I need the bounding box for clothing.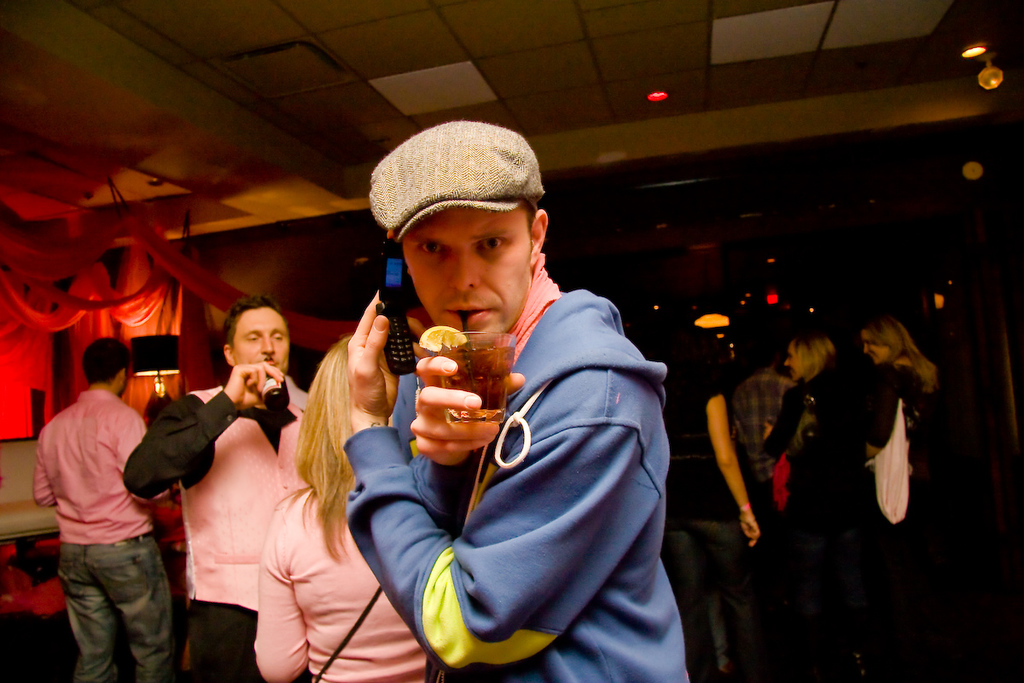
Here it is: Rect(123, 369, 318, 682).
